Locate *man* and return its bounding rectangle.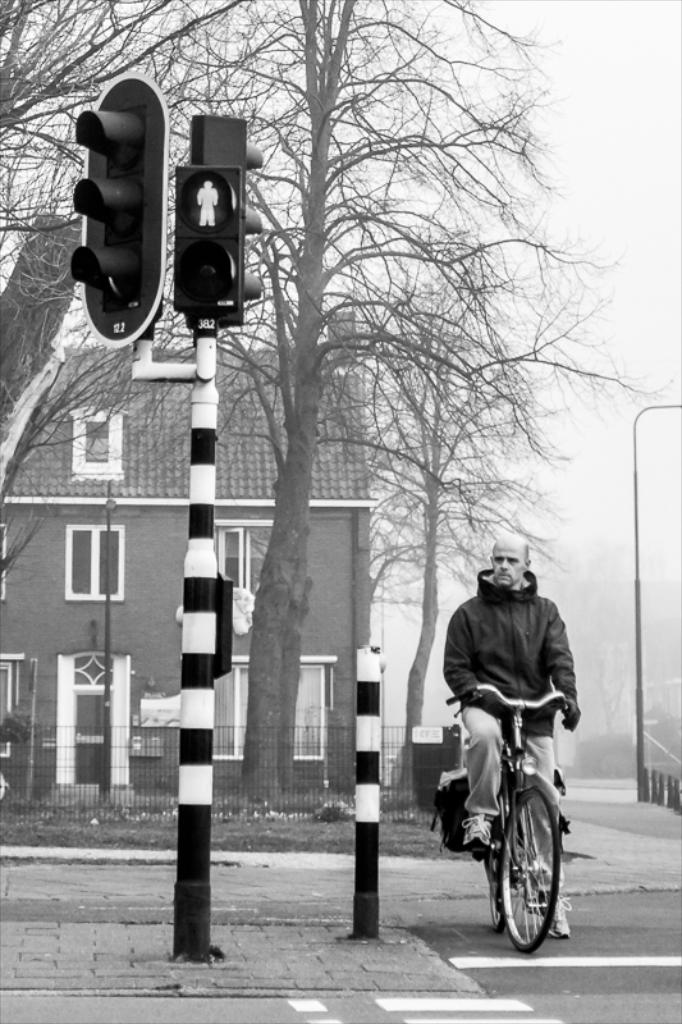
<box>443,561,592,942</box>.
